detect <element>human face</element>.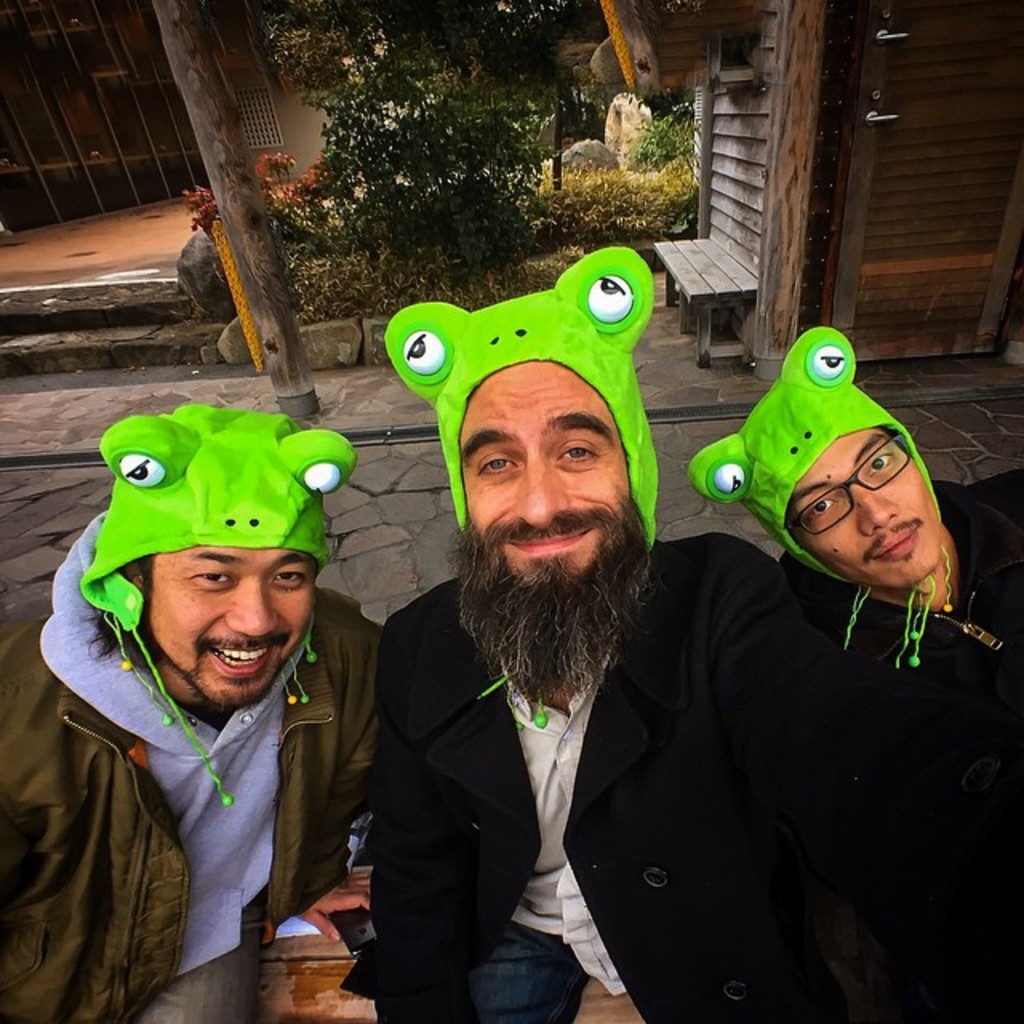
Detected at (left=787, top=426, right=939, bottom=589).
